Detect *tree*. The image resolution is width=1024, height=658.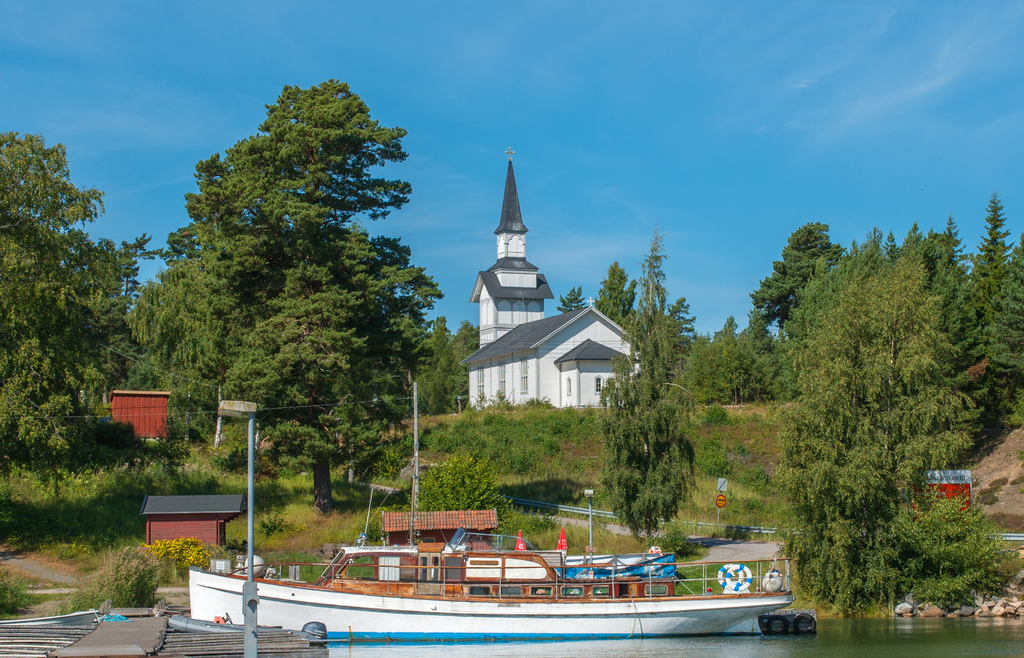
<region>554, 285, 584, 311</region>.
